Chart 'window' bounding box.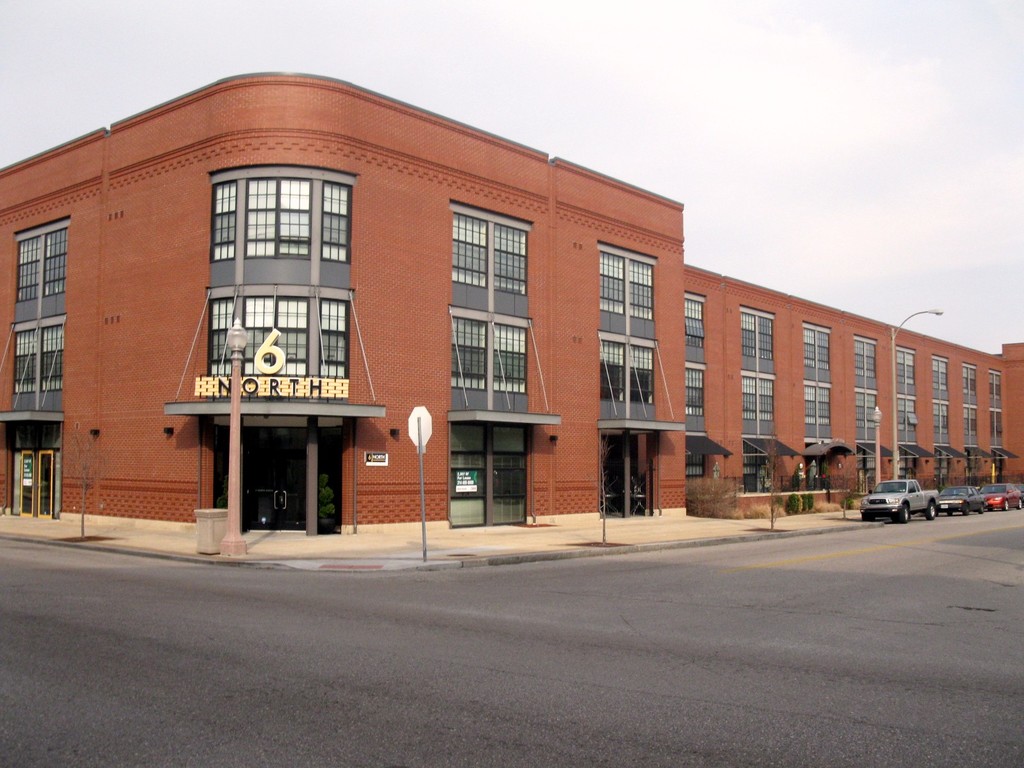
Charted: 987,407,1002,435.
